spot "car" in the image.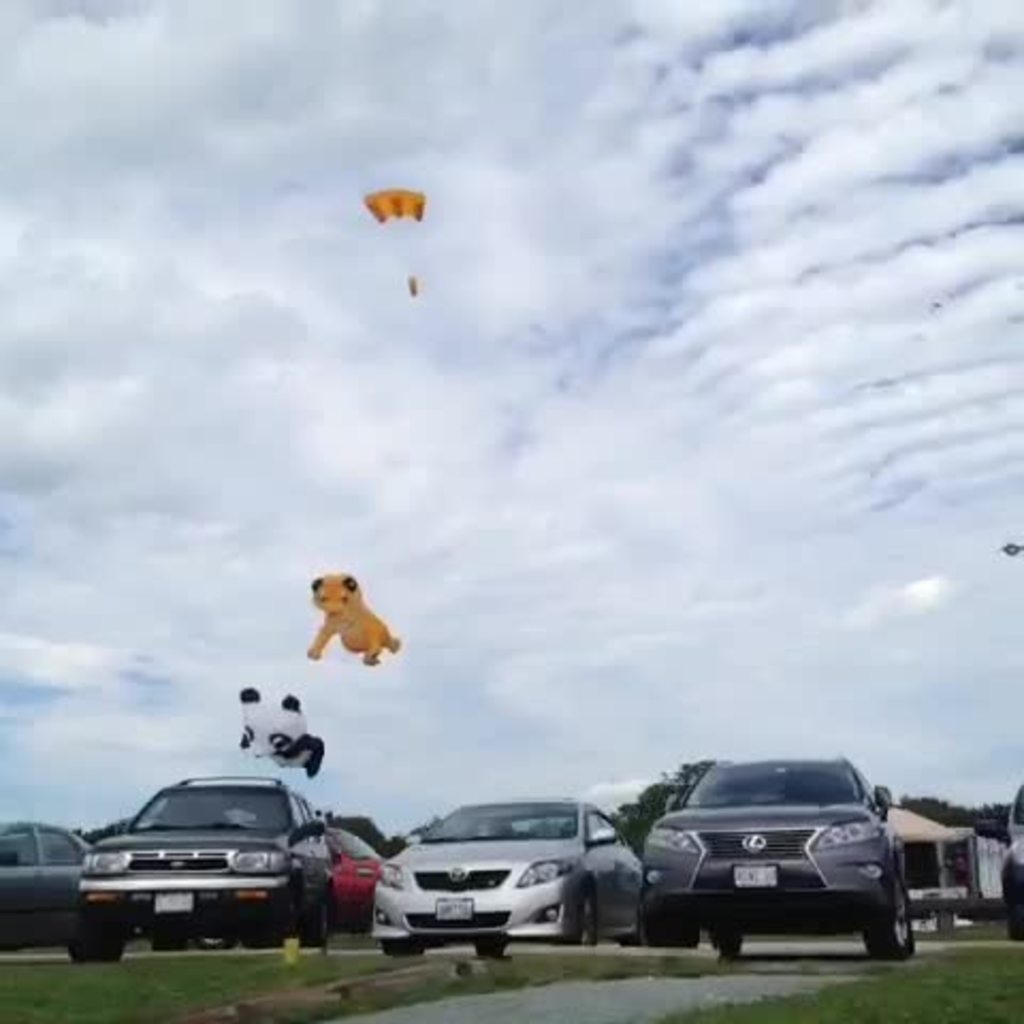
"car" found at crop(354, 809, 661, 962).
